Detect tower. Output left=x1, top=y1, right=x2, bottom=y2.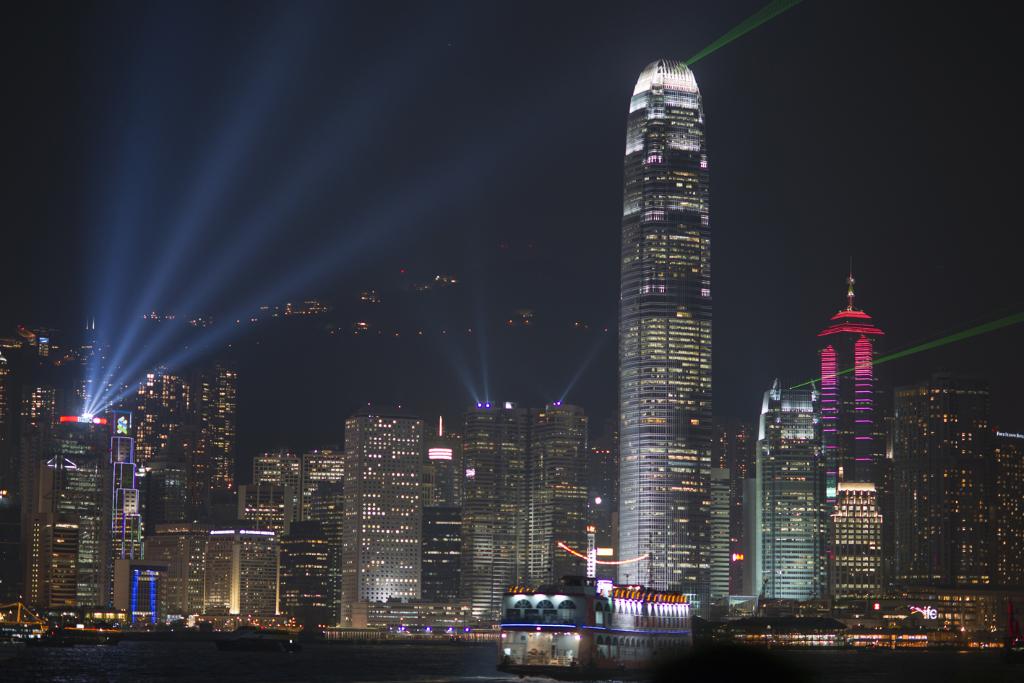
left=23, top=515, right=79, bottom=618.
